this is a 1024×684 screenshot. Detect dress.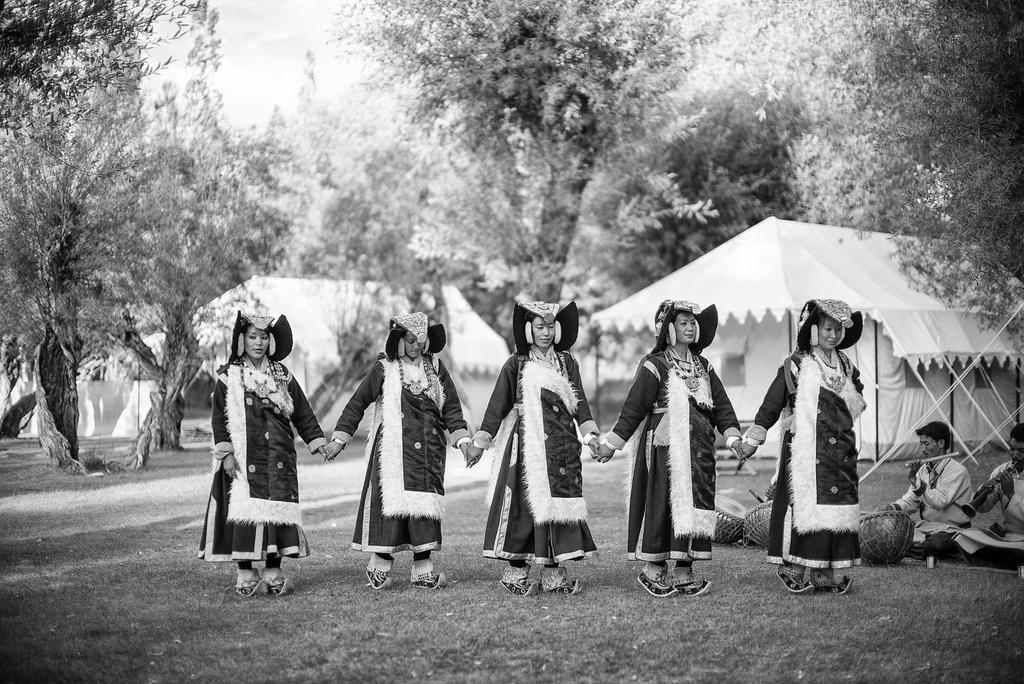
{"left": 329, "top": 351, "right": 468, "bottom": 550}.
